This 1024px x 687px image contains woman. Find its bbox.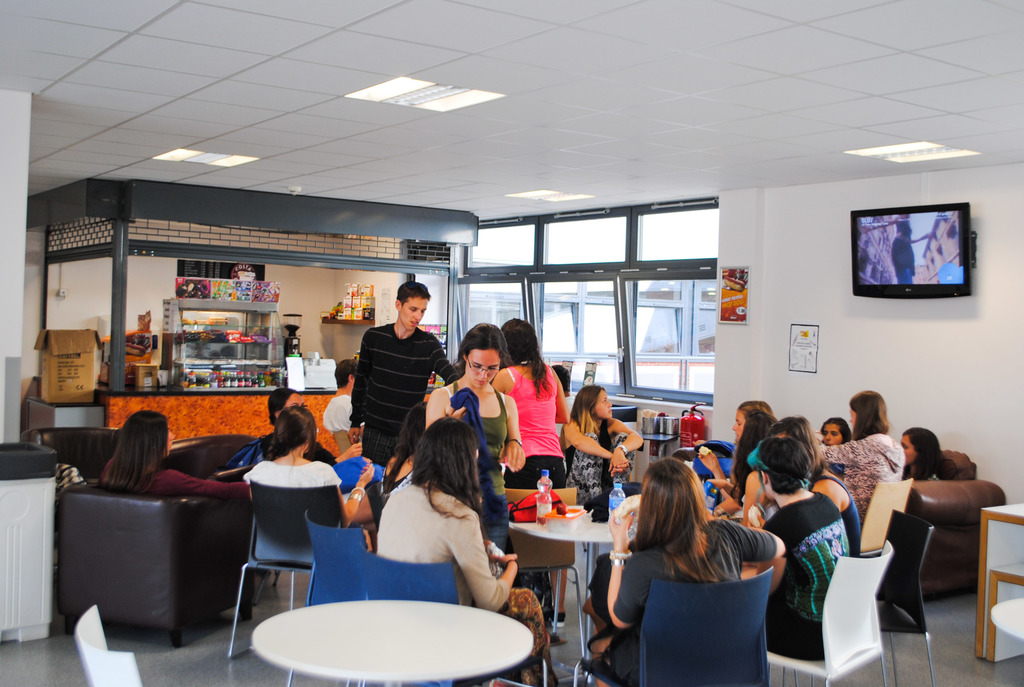
(left=229, top=379, right=394, bottom=500).
